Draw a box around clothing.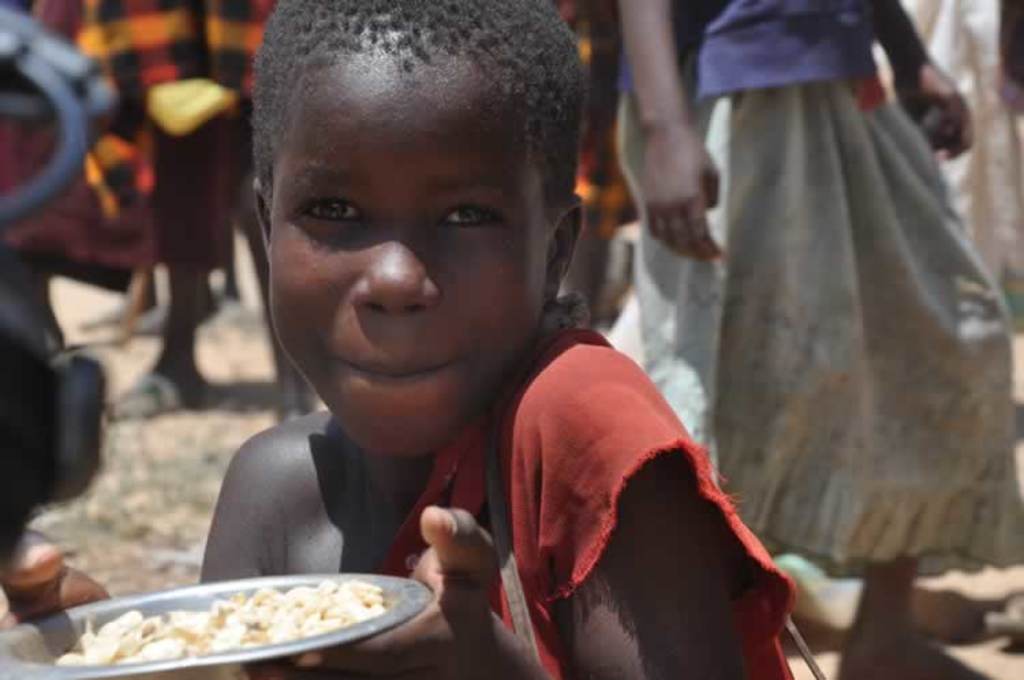
(left=613, top=0, right=1023, bottom=582).
